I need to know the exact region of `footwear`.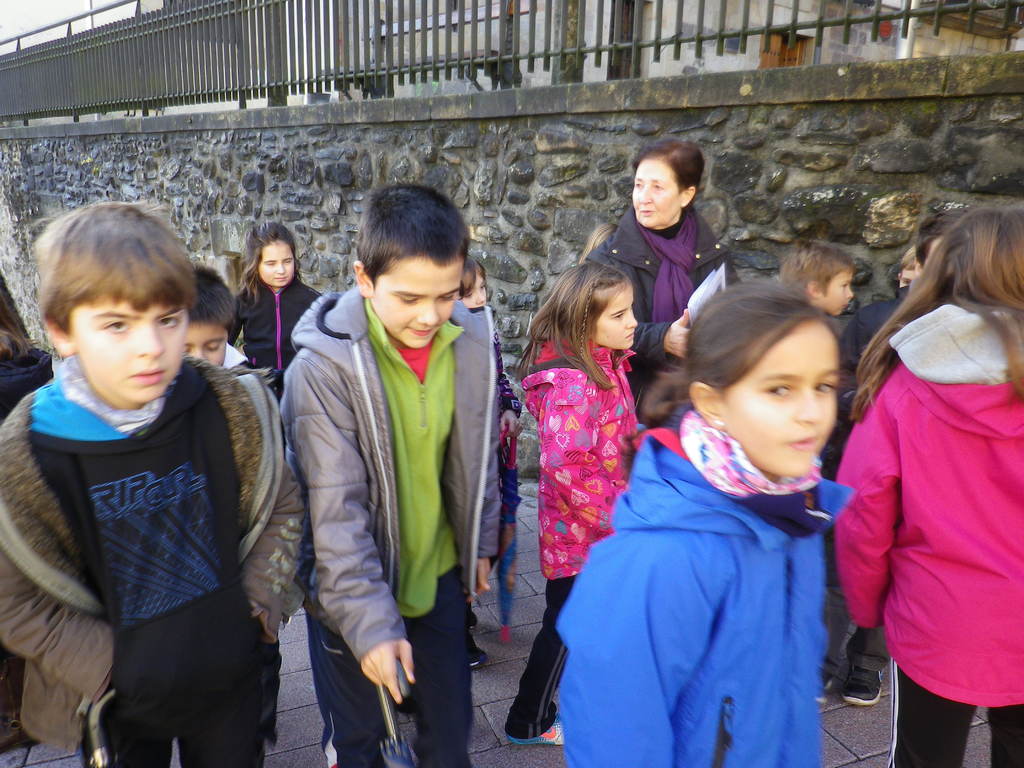
Region: <region>461, 600, 481, 624</region>.
